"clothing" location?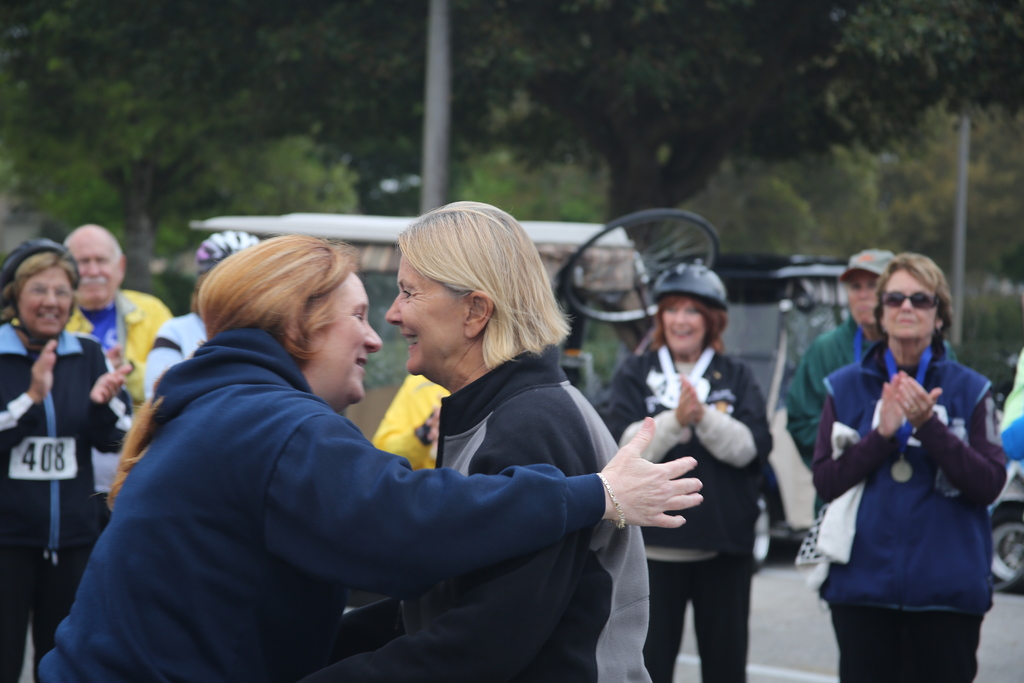
l=820, t=566, r=991, b=682
